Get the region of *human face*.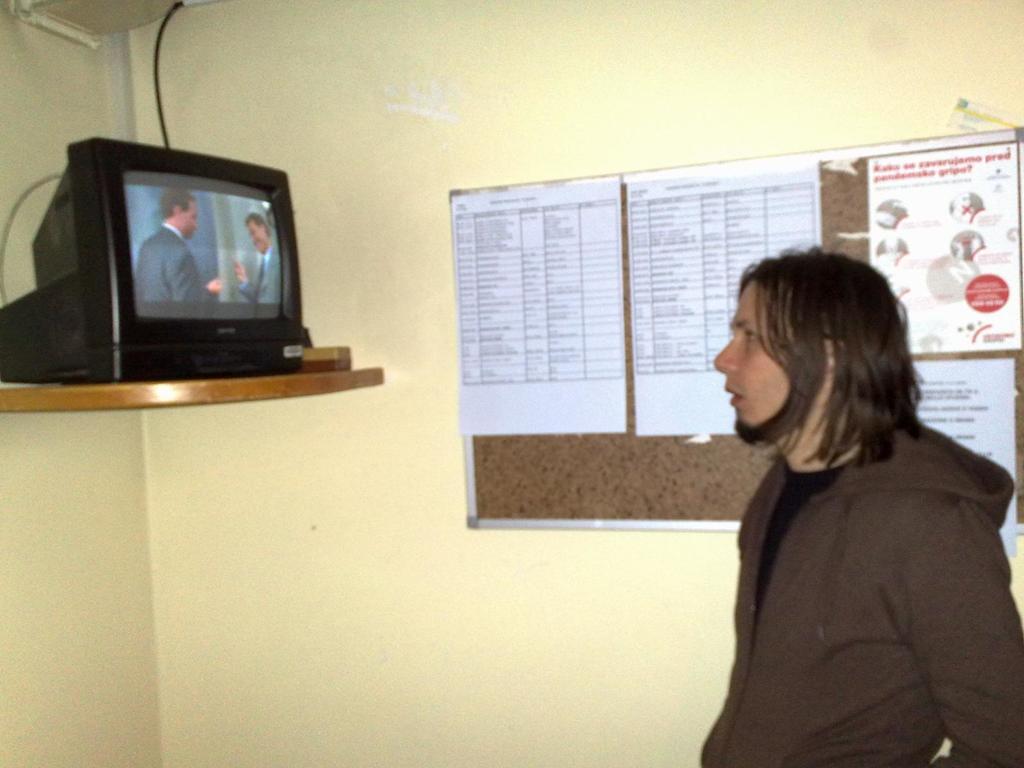
{"x1": 250, "y1": 223, "x2": 263, "y2": 248}.
